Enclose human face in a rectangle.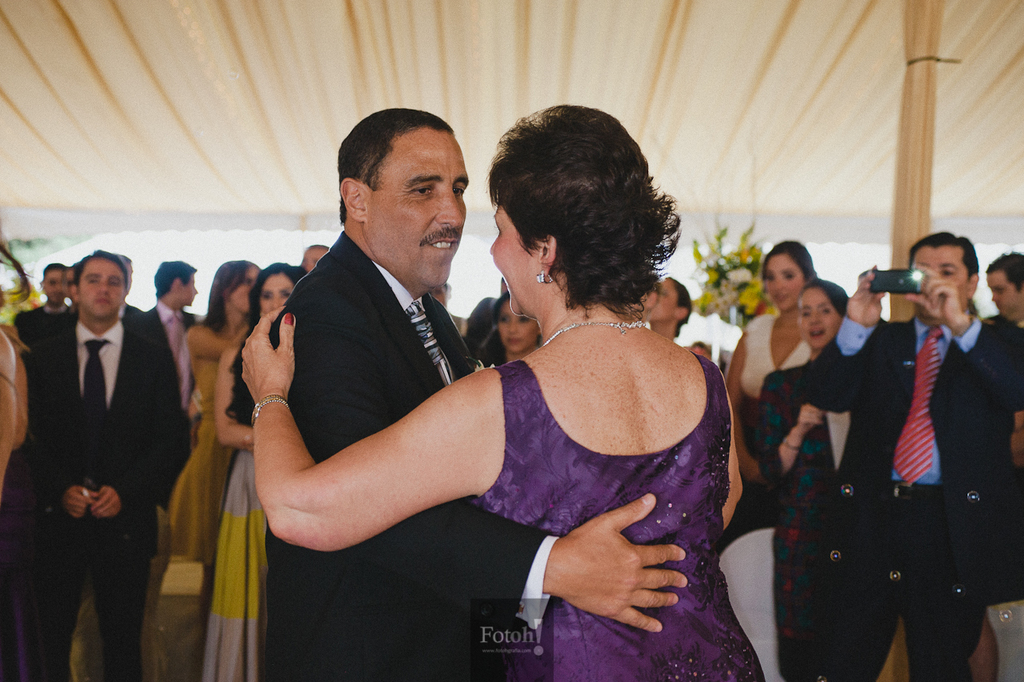
{"left": 795, "top": 283, "right": 844, "bottom": 351}.
